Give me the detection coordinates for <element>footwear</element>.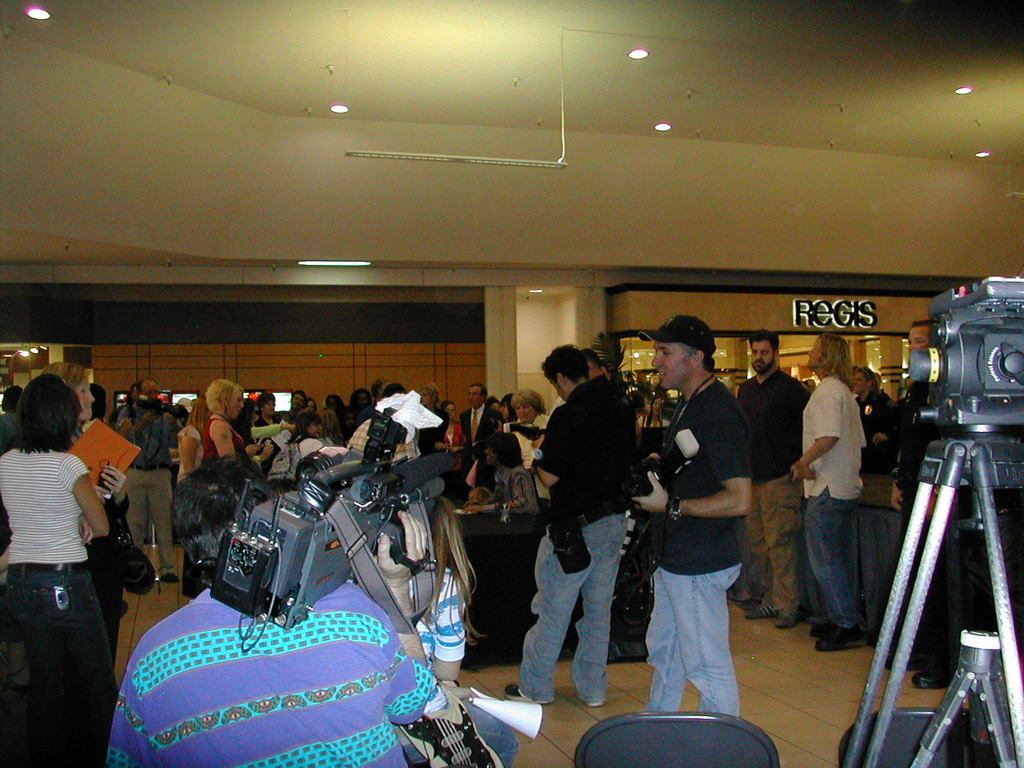
left=499, top=681, right=543, bottom=707.
